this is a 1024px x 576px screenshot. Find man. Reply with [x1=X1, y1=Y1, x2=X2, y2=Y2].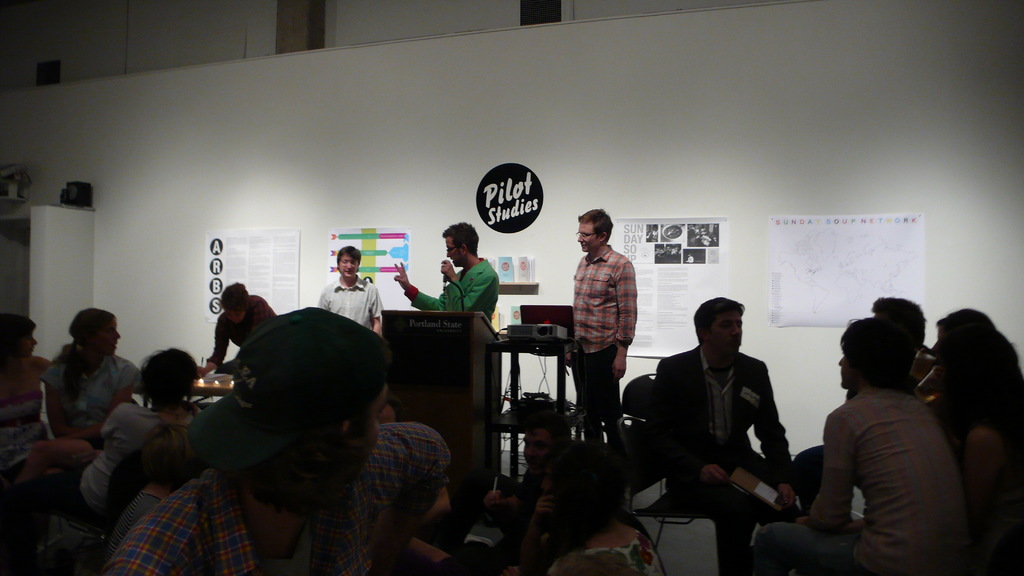
[x1=318, y1=243, x2=384, y2=332].
